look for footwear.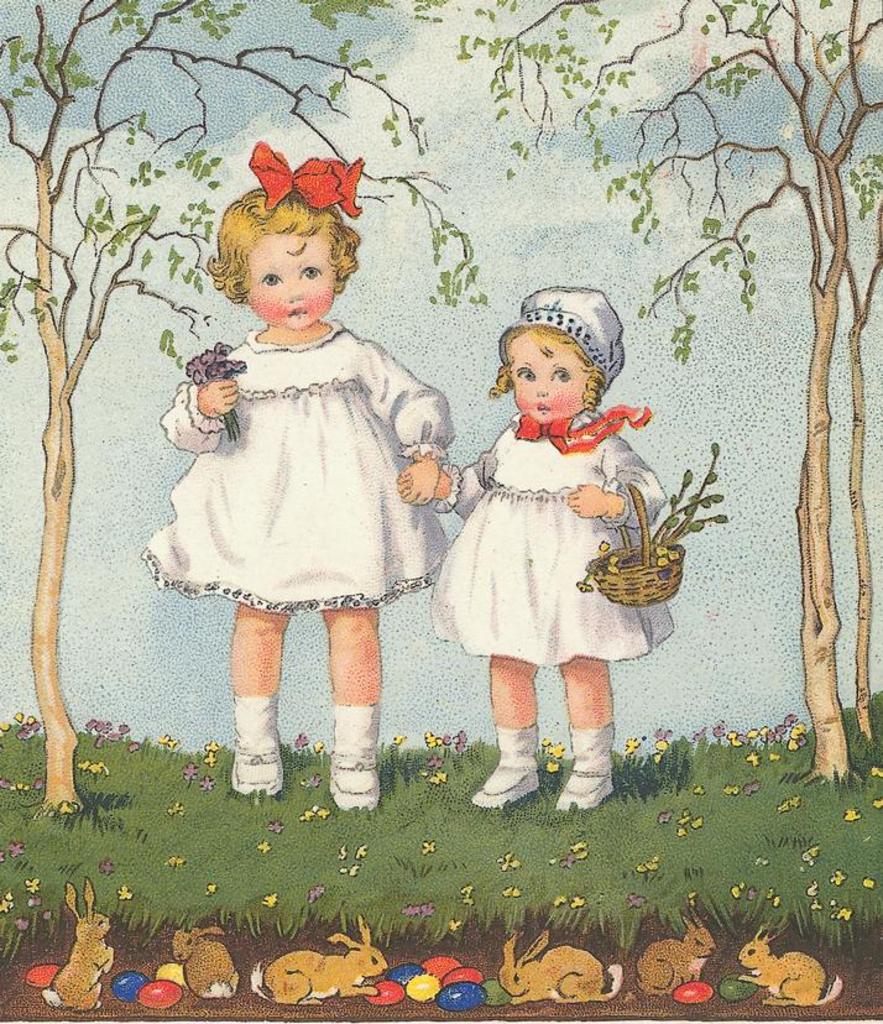
Found: bbox=(229, 733, 288, 794).
